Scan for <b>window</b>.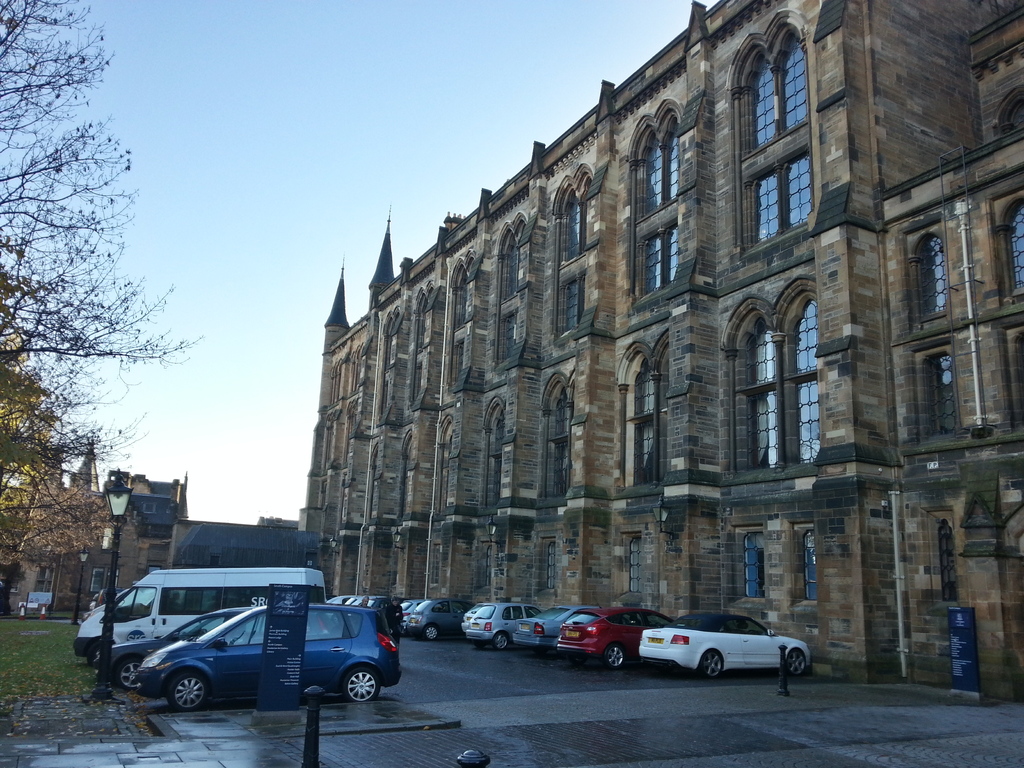
Scan result: left=212, top=614, right=263, bottom=646.
